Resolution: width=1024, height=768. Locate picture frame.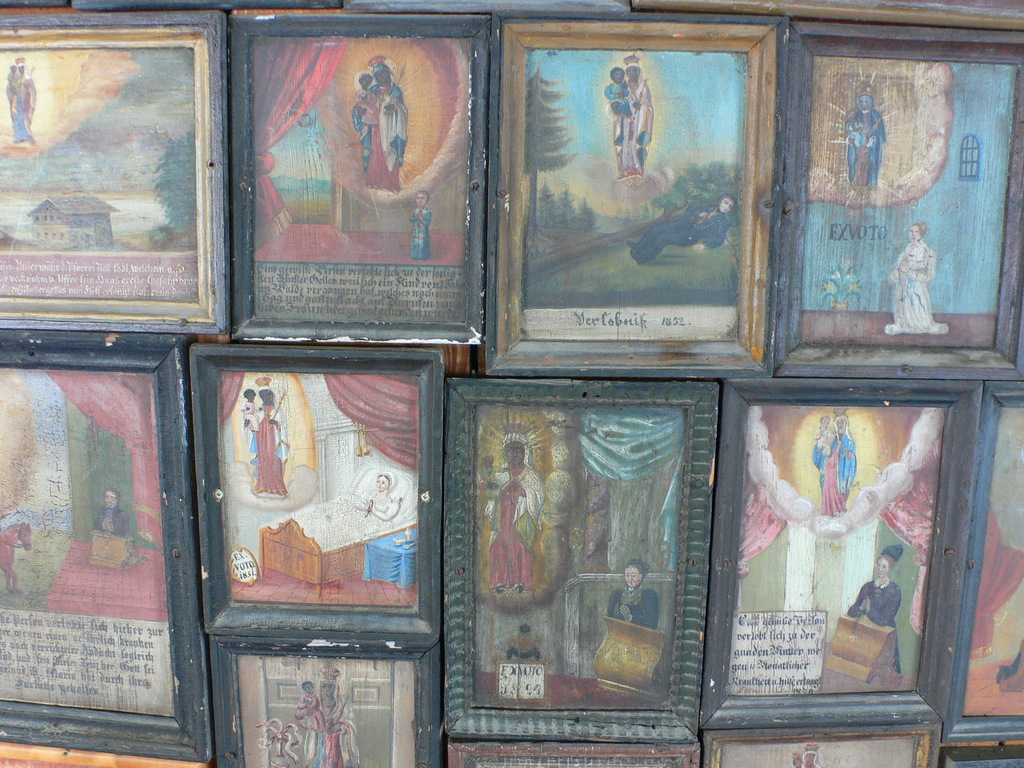
box(705, 724, 943, 767).
